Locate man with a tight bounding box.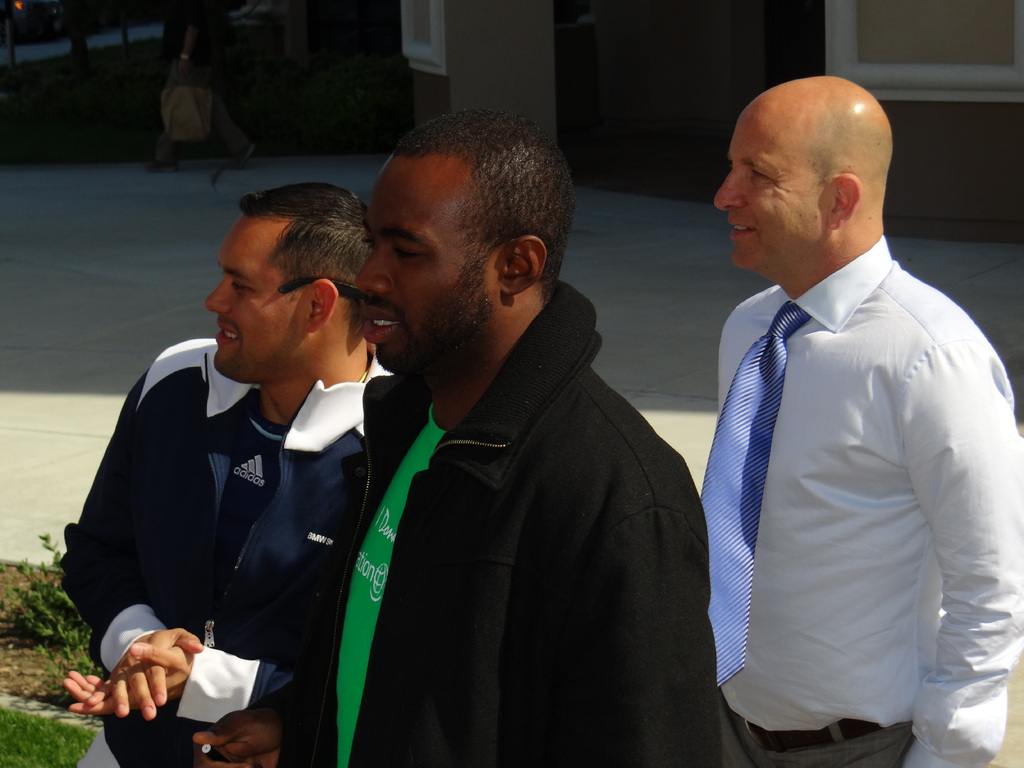
crop(675, 57, 1012, 767).
